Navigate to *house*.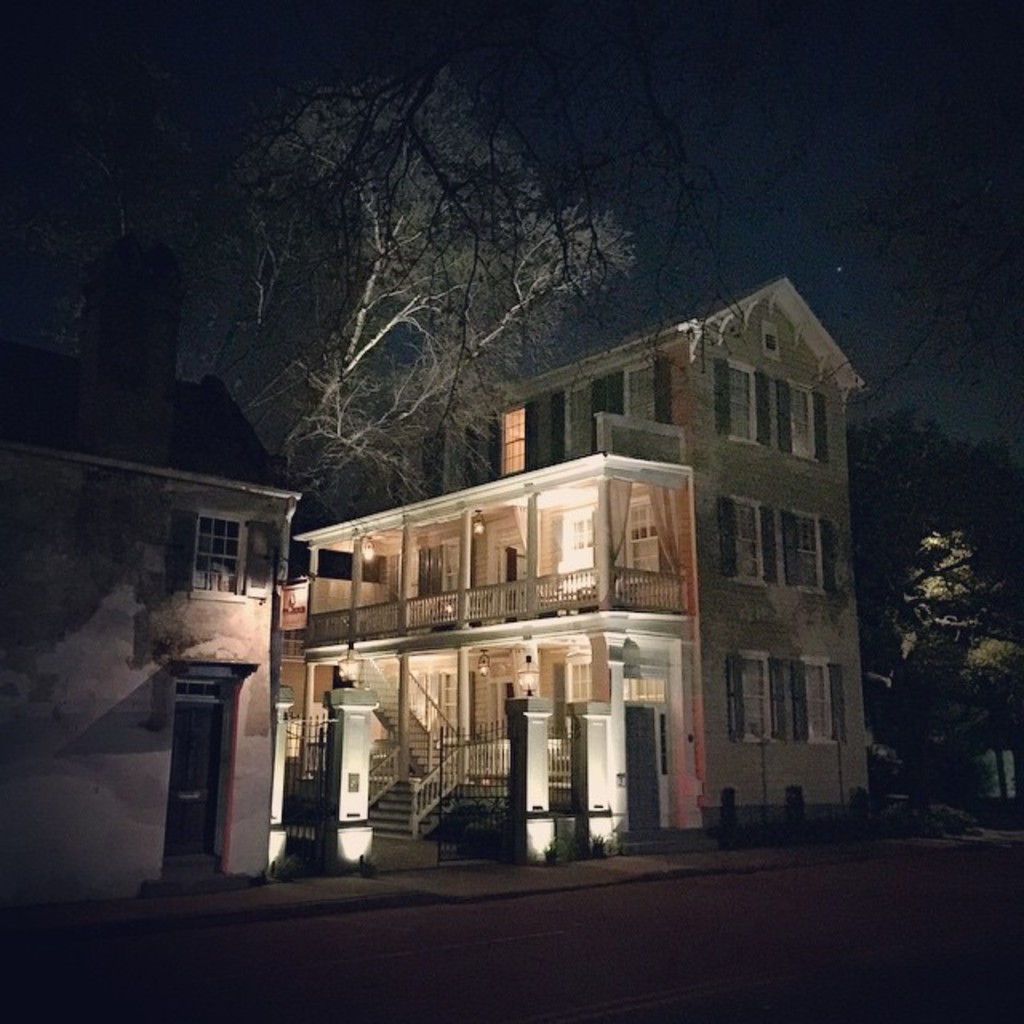
Navigation target: [left=477, top=275, right=870, bottom=830].
